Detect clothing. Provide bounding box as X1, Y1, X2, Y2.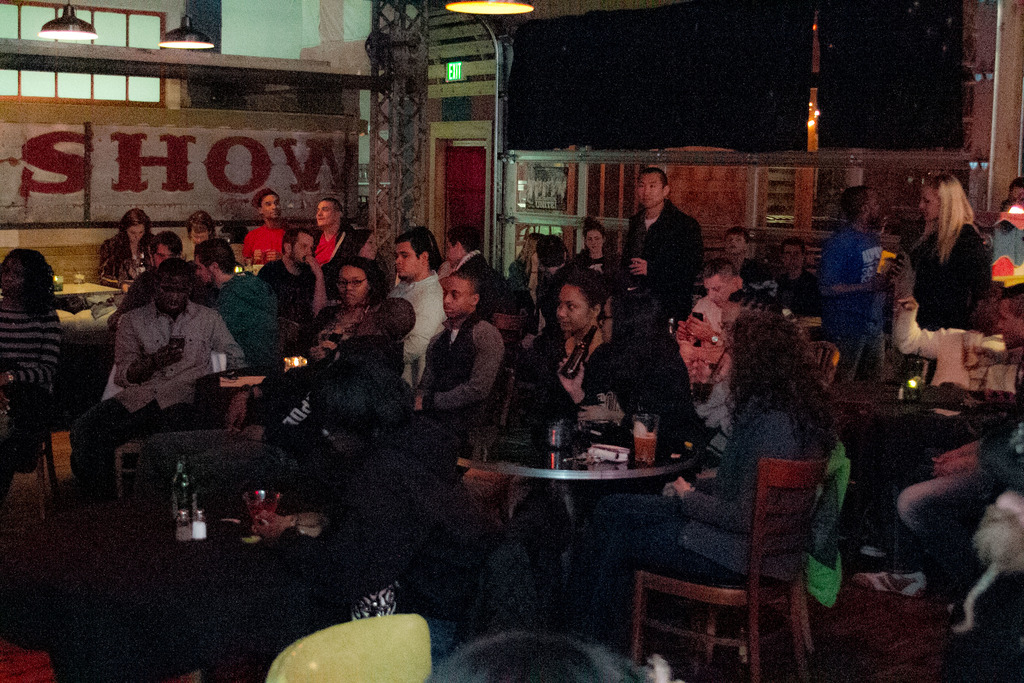
571, 404, 817, 629.
